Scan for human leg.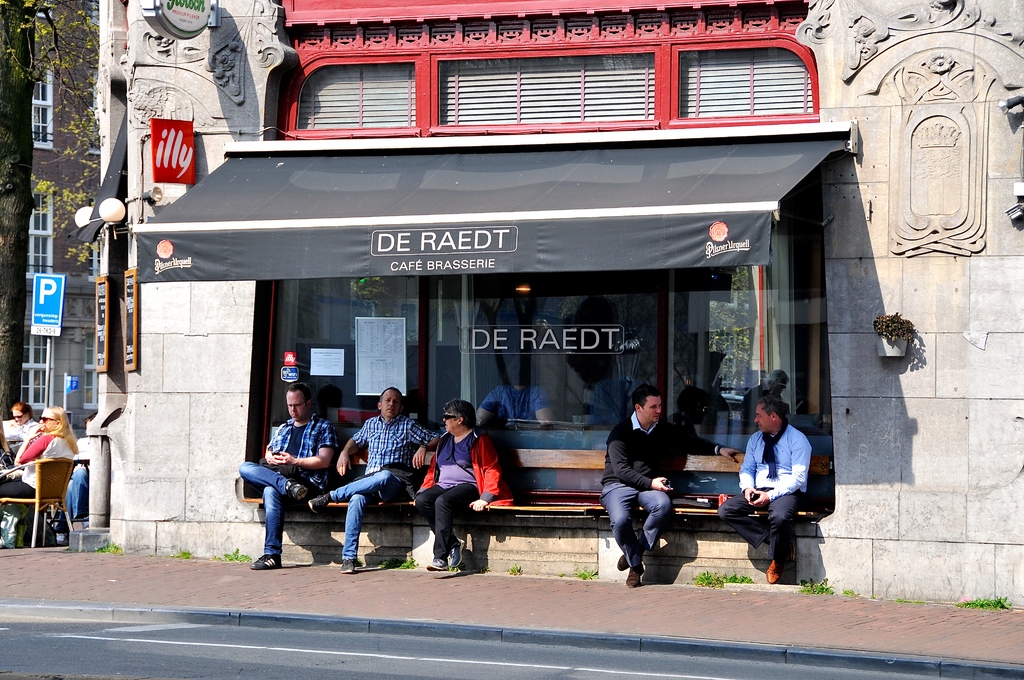
Scan result: (x1=618, y1=489, x2=673, y2=570).
